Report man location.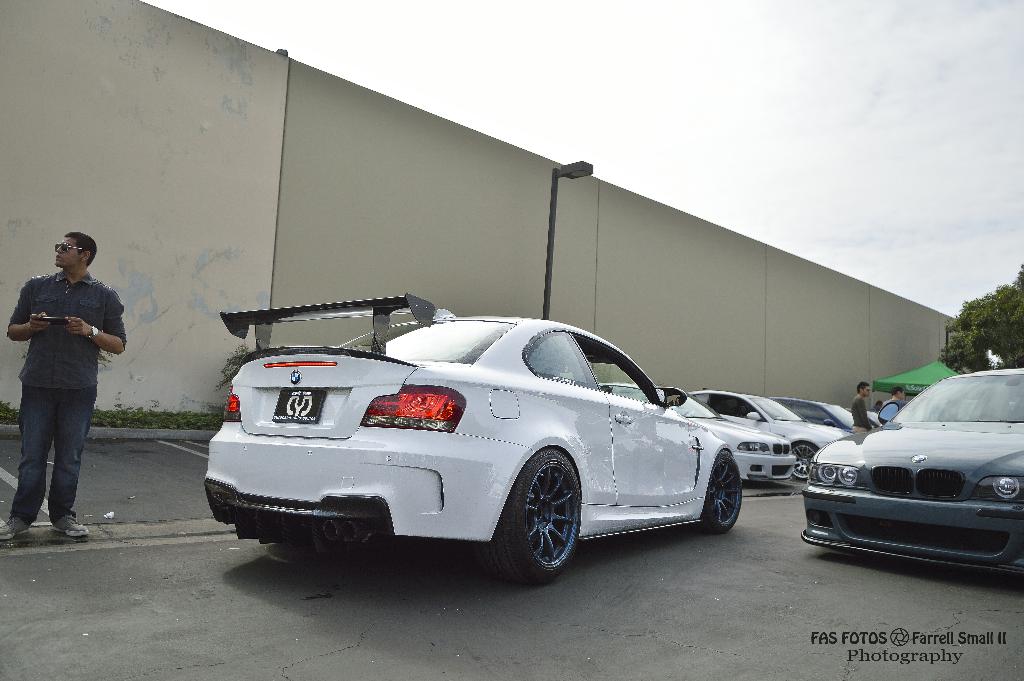
Report: crop(849, 379, 877, 435).
